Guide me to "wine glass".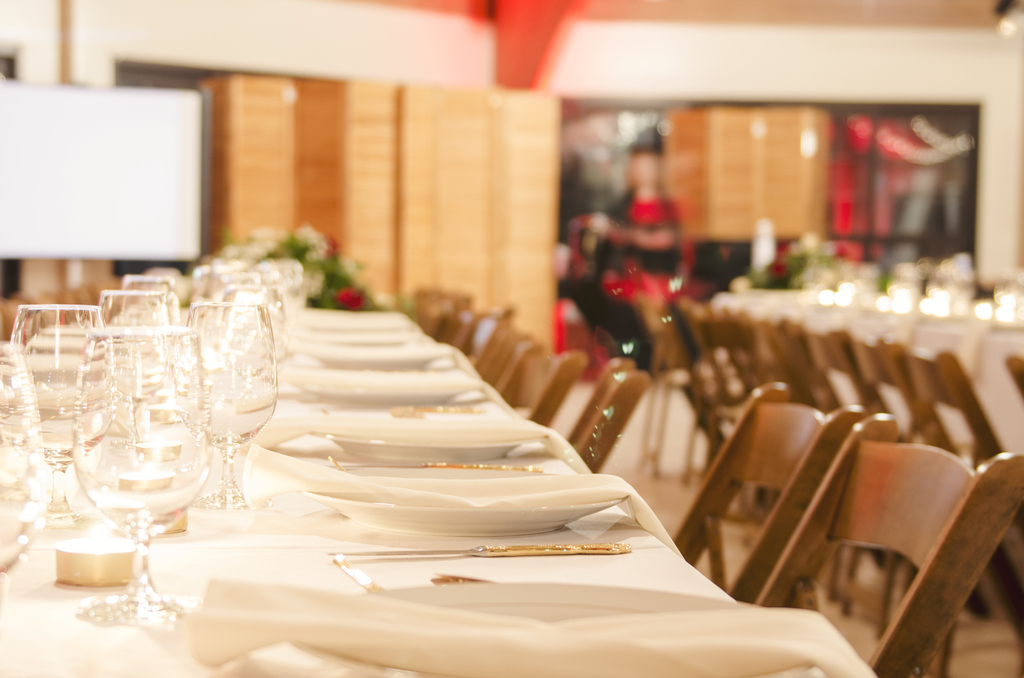
Guidance: pyautogui.locateOnScreen(74, 327, 211, 624).
